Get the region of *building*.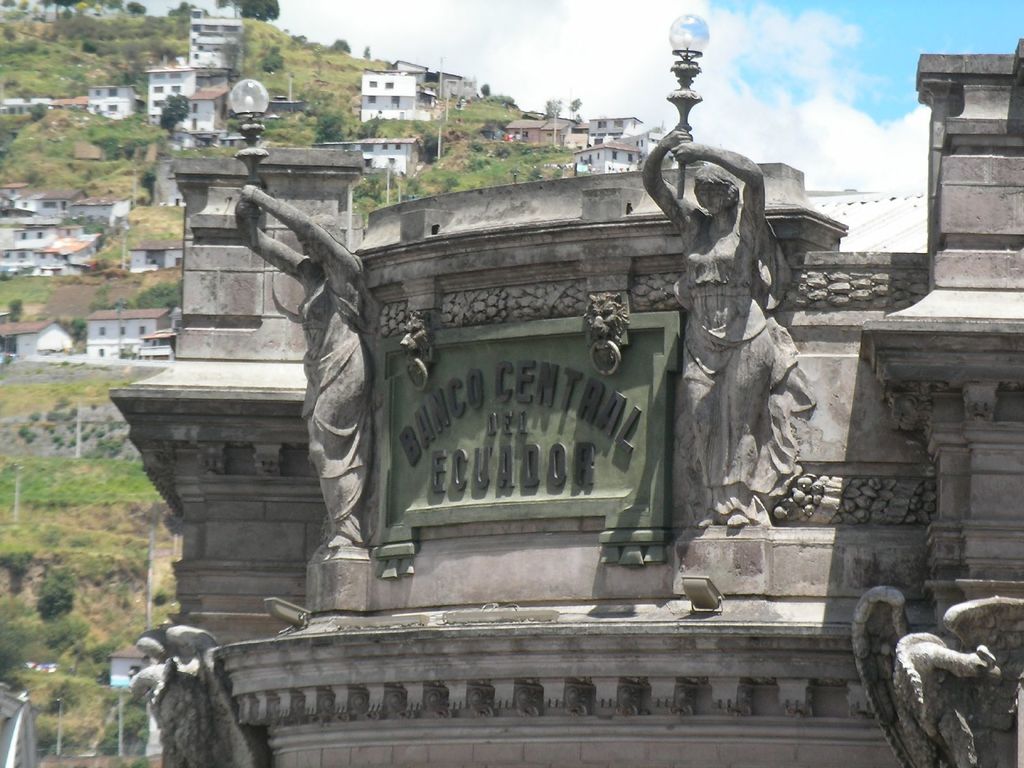
bbox(509, 116, 583, 147).
